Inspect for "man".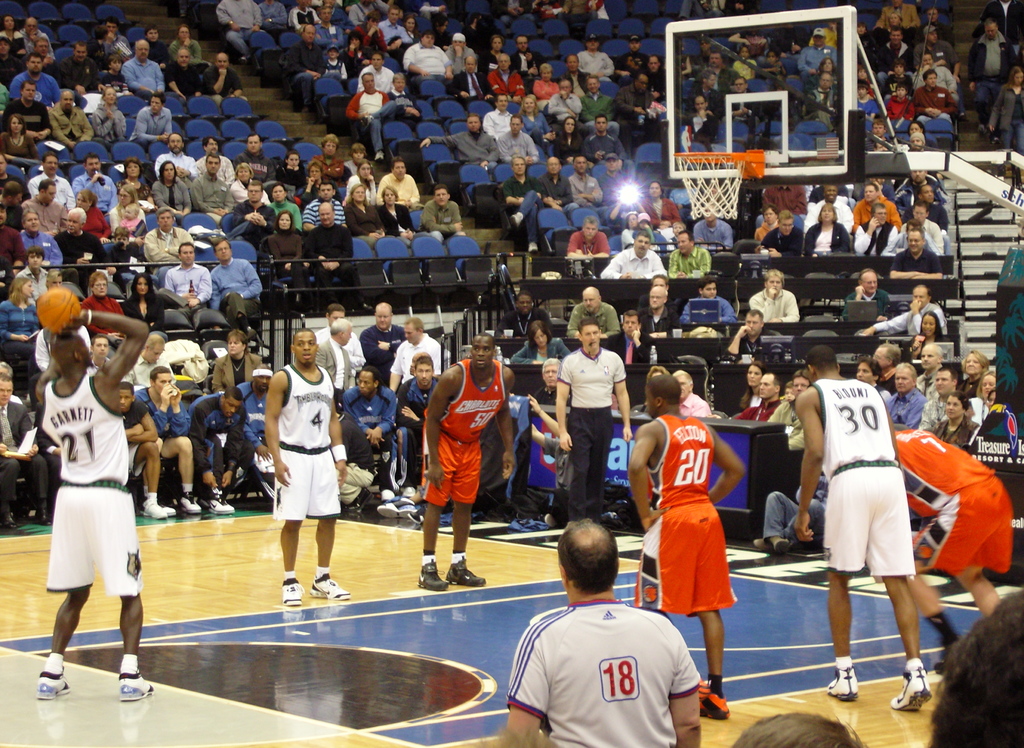
Inspection: 897, 183, 947, 227.
